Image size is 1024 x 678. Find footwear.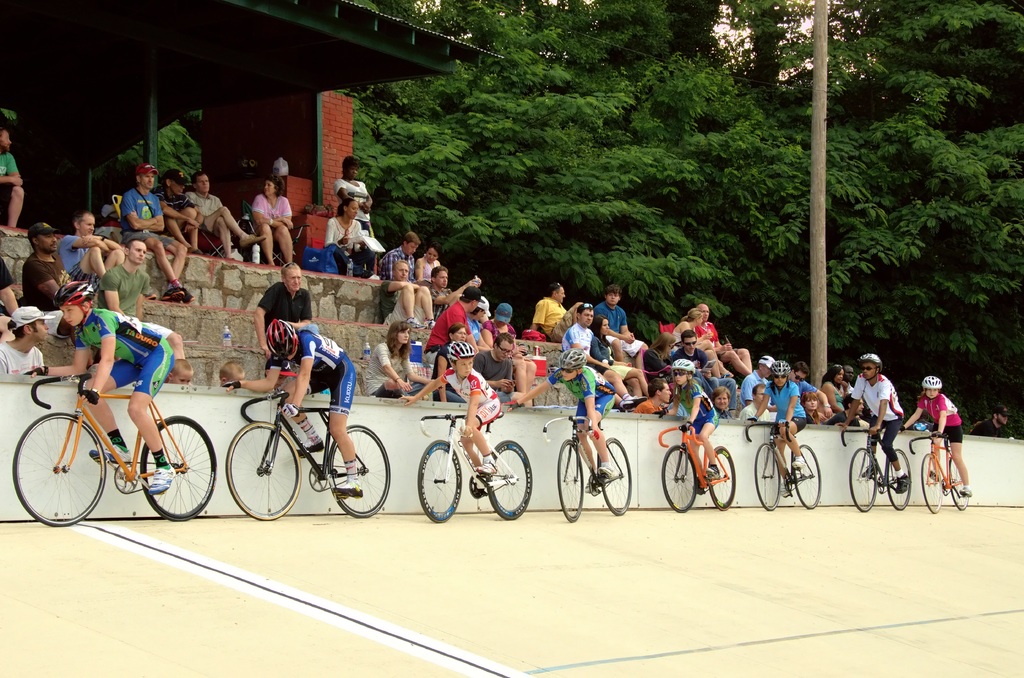
{"left": 859, "top": 463, "right": 880, "bottom": 478}.
